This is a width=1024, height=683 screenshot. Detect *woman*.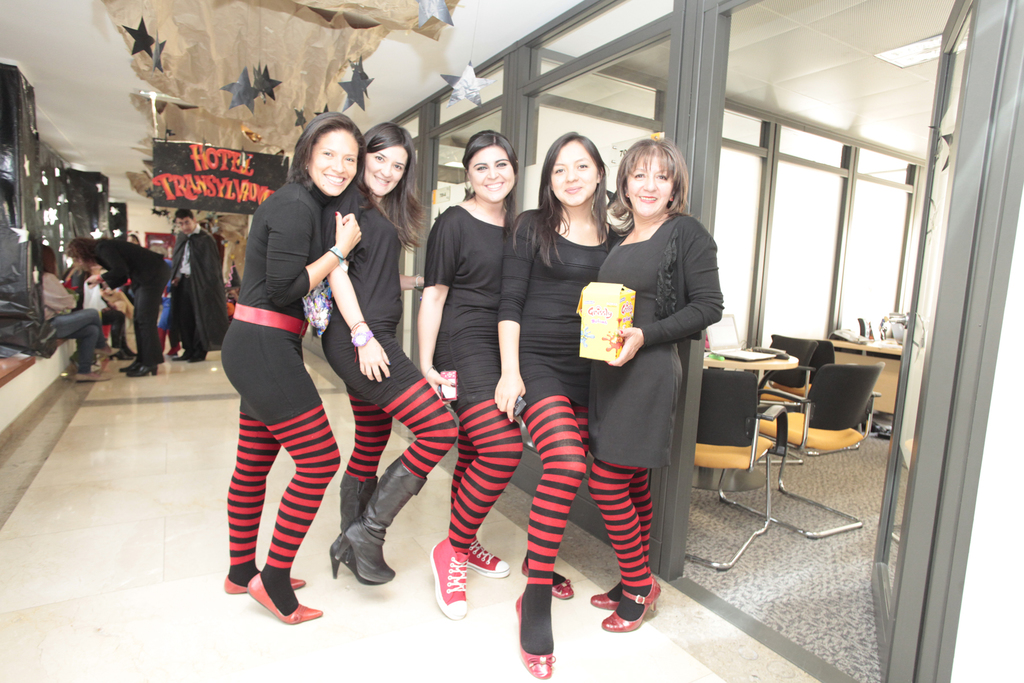
[left=319, top=119, right=460, bottom=588].
